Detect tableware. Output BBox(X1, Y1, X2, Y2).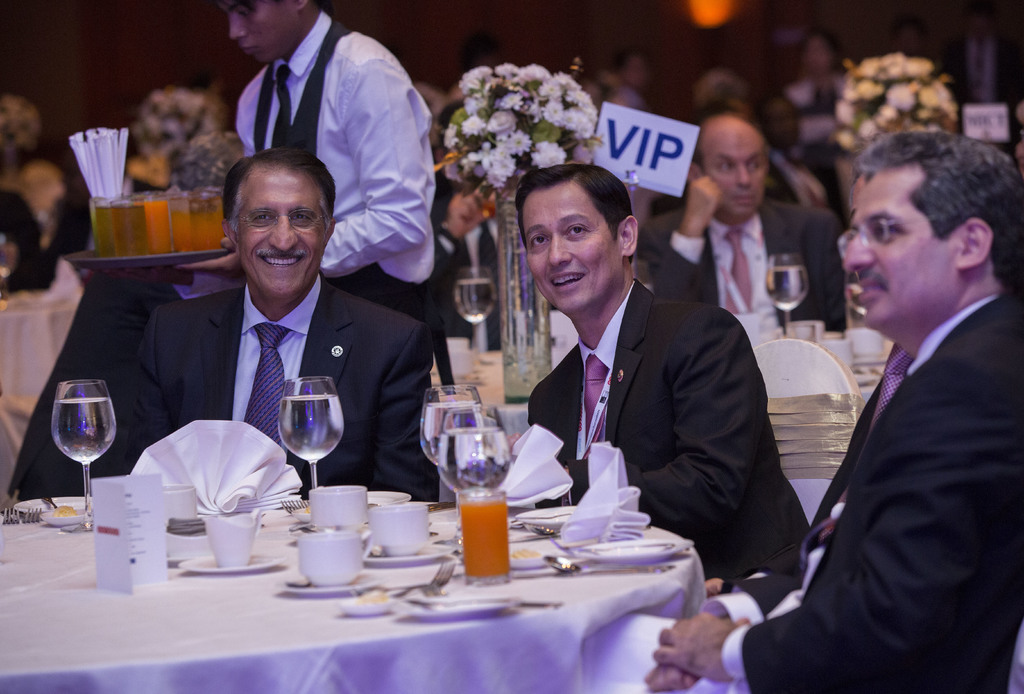
BBox(369, 504, 429, 556).
